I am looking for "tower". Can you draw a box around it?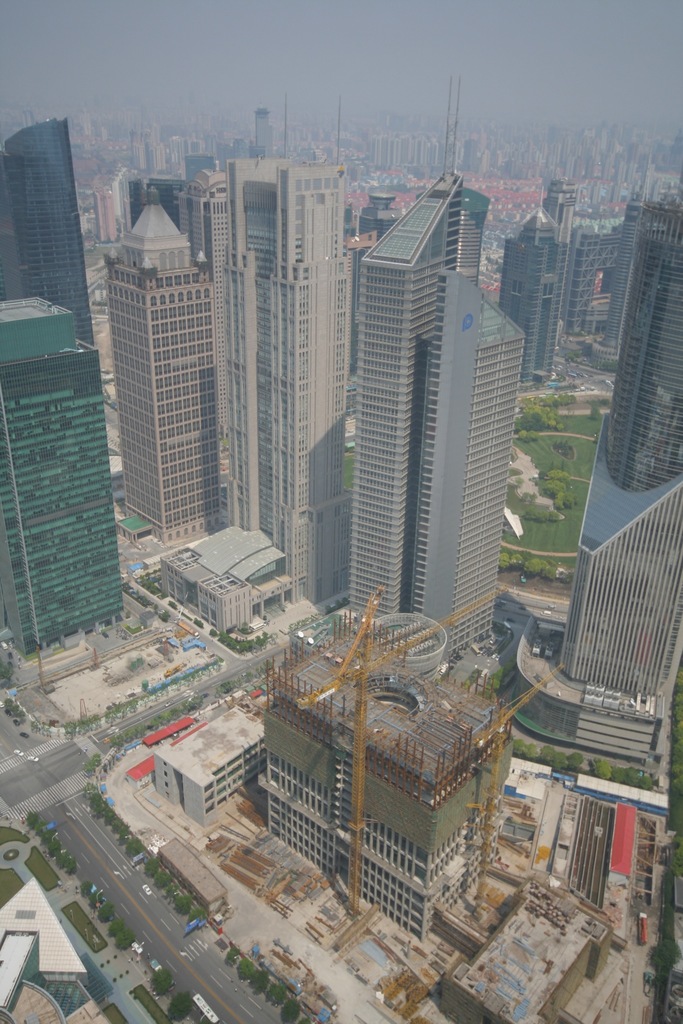
Sure, the bounding box is 505:214:568:395.
